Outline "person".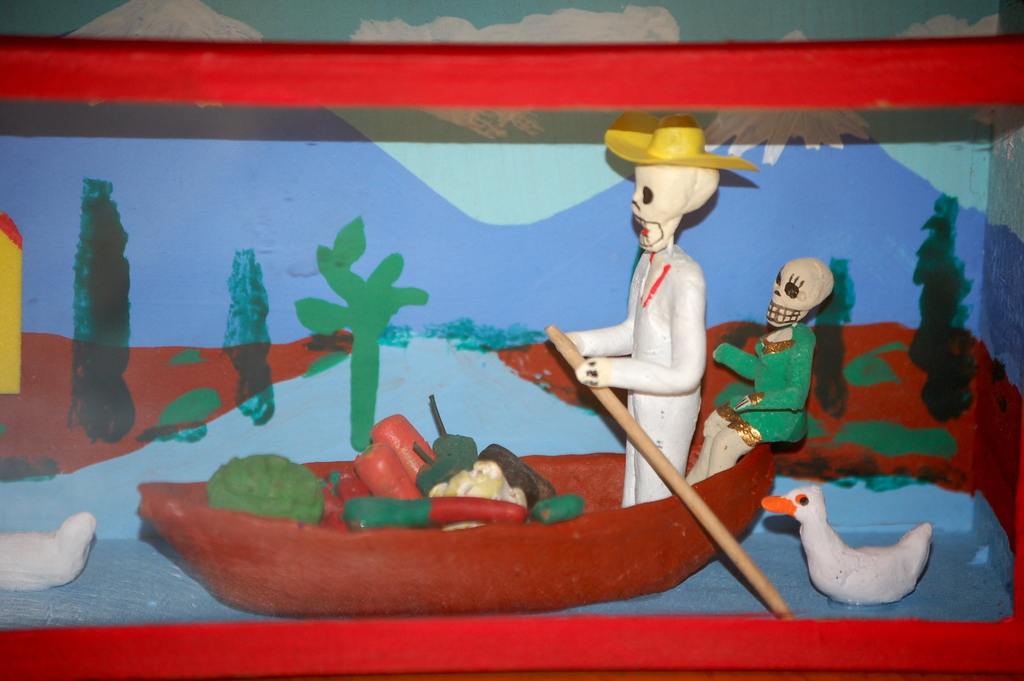
Outline: [548,108,758,500].
